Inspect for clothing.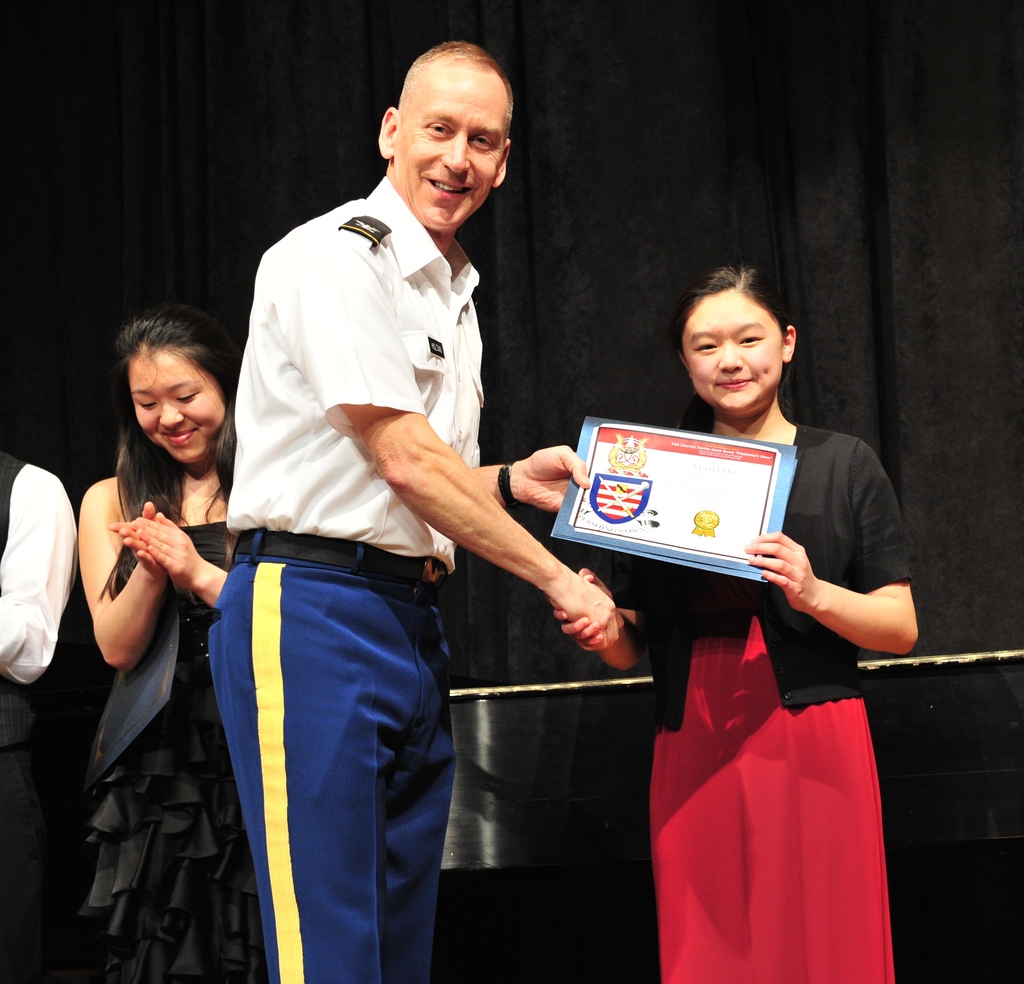
Inspection: [x1=610, y1=446, x2=911, y2=944].
